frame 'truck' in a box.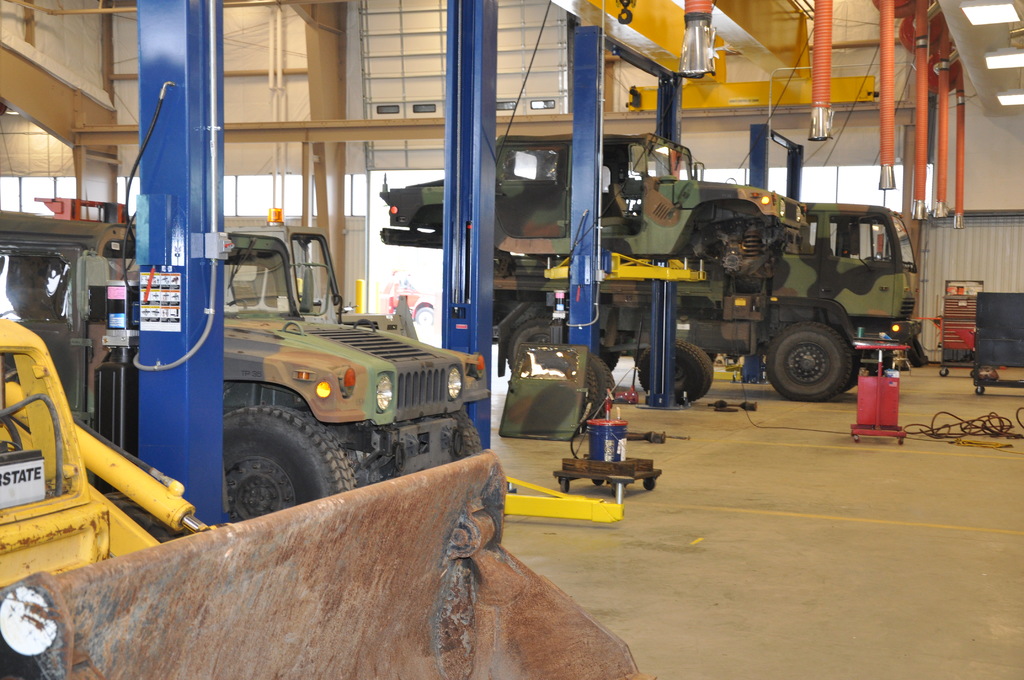
0/314/652/679.
